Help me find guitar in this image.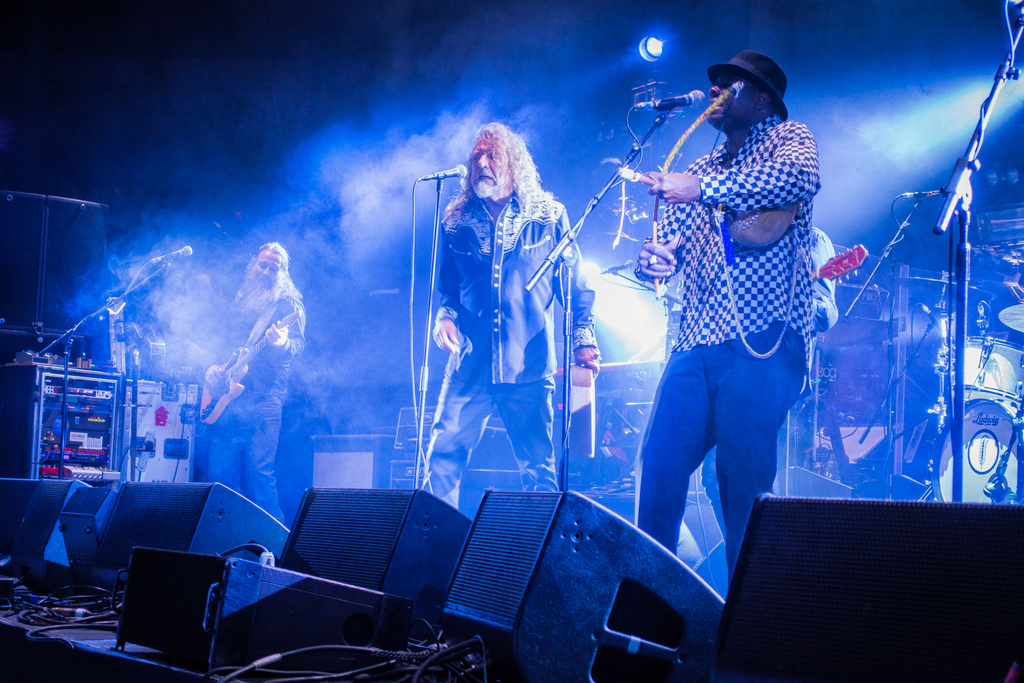
Found it: (x1=556, y1=347, x2=628, y2=454).
